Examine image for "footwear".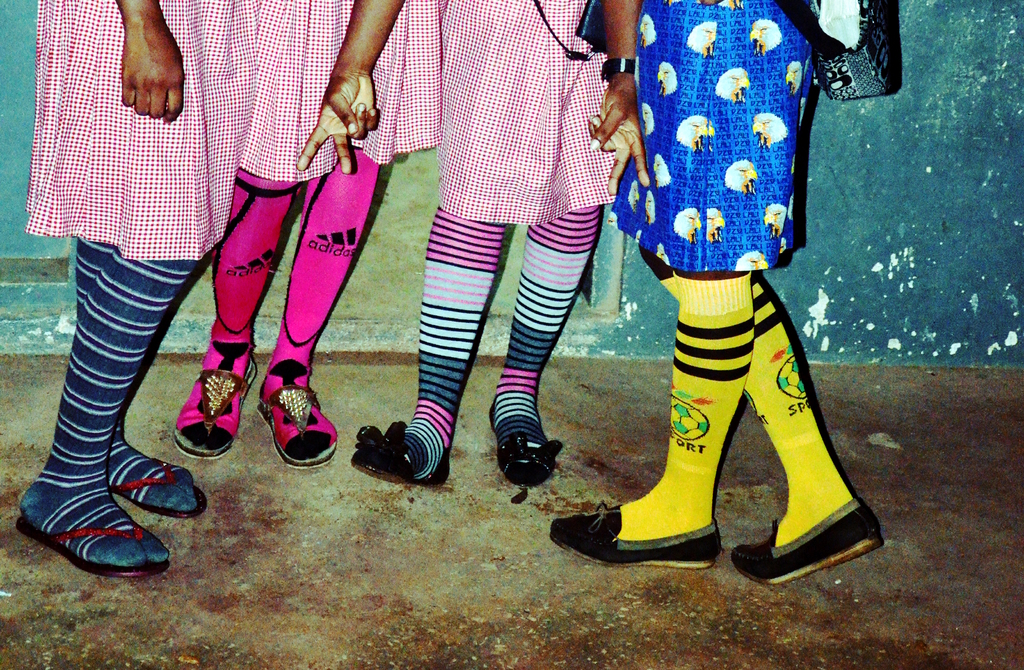
Examination result: left=13, top=513, right=169, bottom=580.
